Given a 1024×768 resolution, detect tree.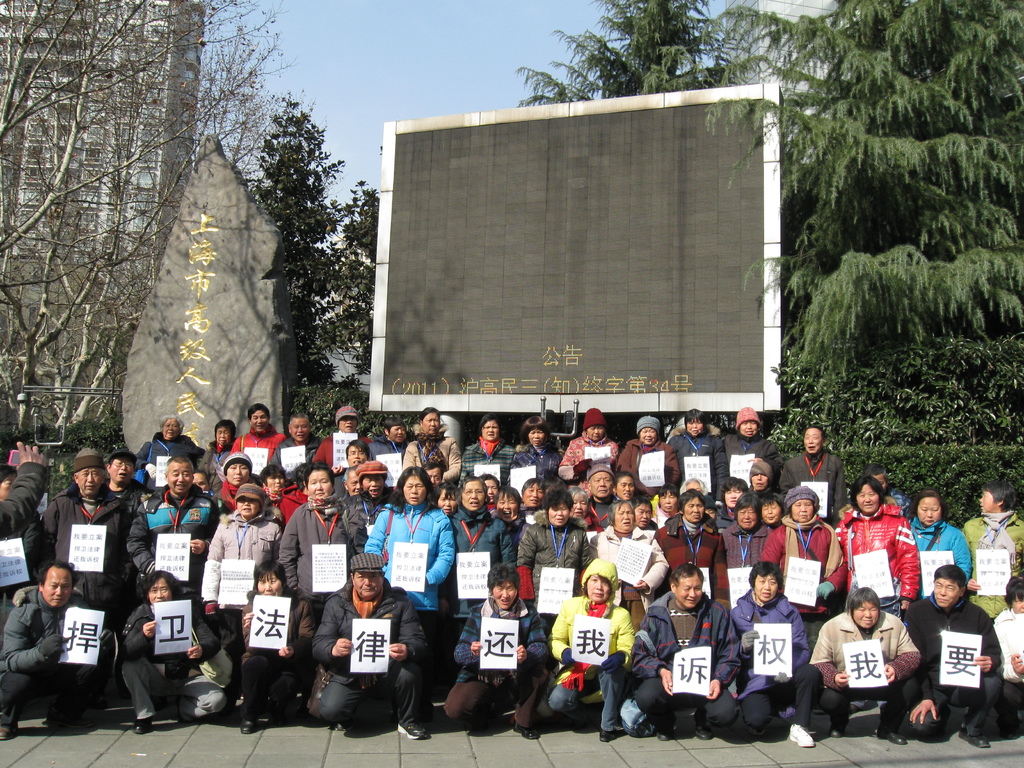
0, 0, 300, 452.
